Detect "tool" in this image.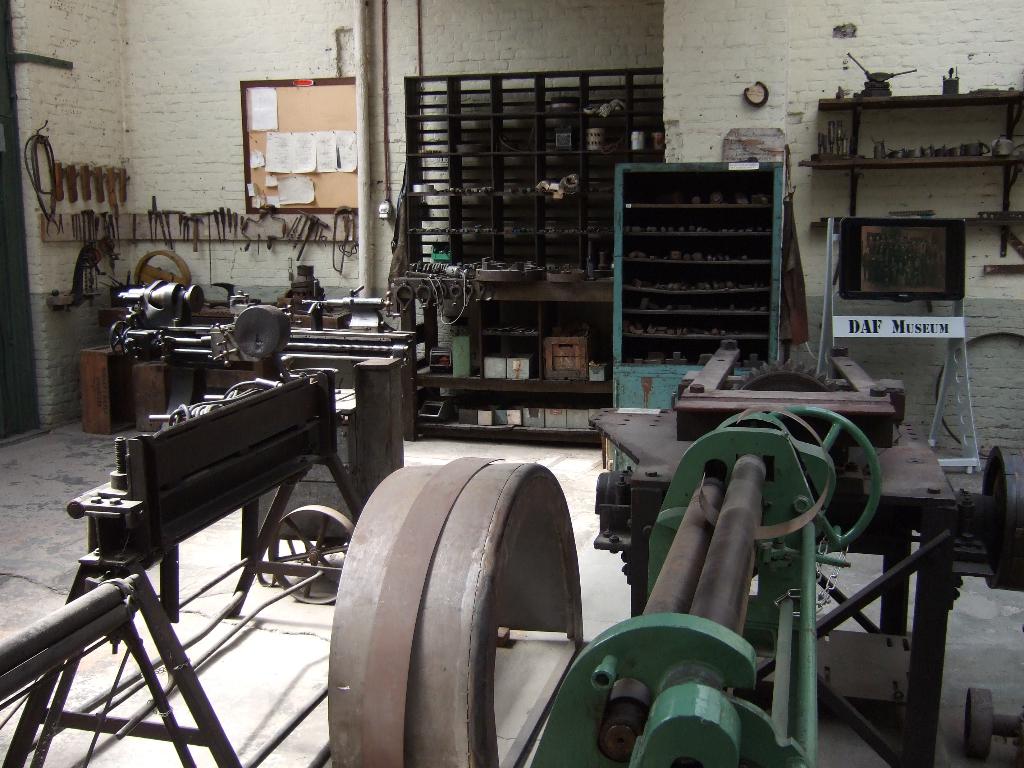
Detection: (left=334, top=205, right=353, bottom=276).
